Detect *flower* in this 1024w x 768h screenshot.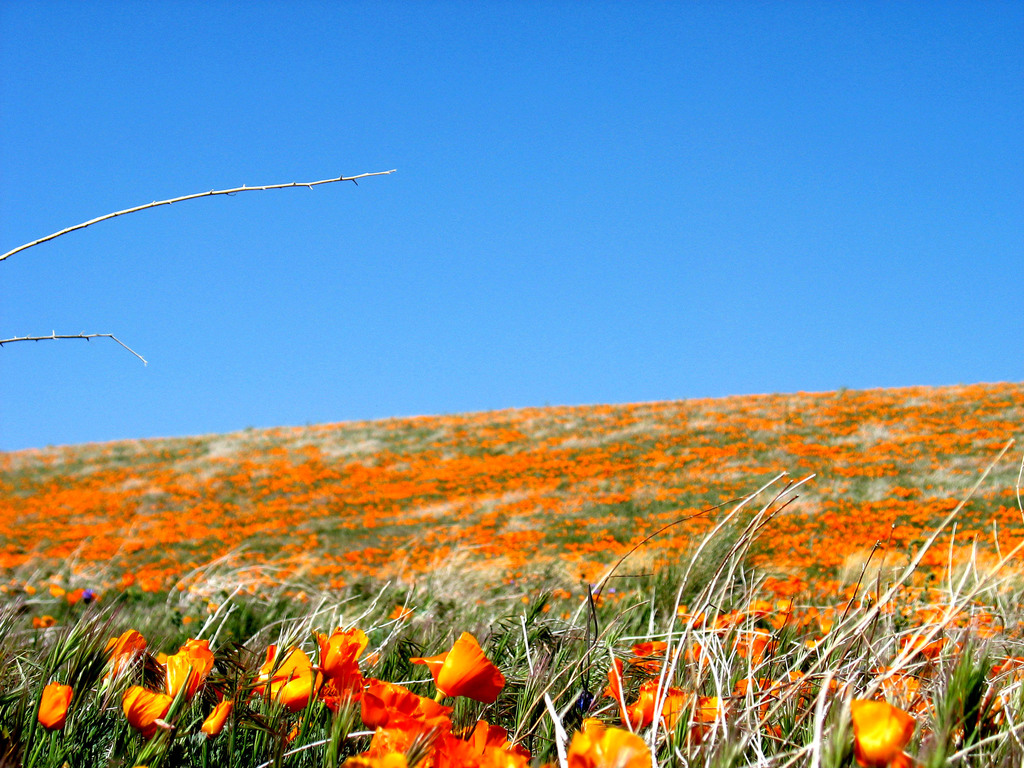
Detection: locate(38, 680, 81, 728).
